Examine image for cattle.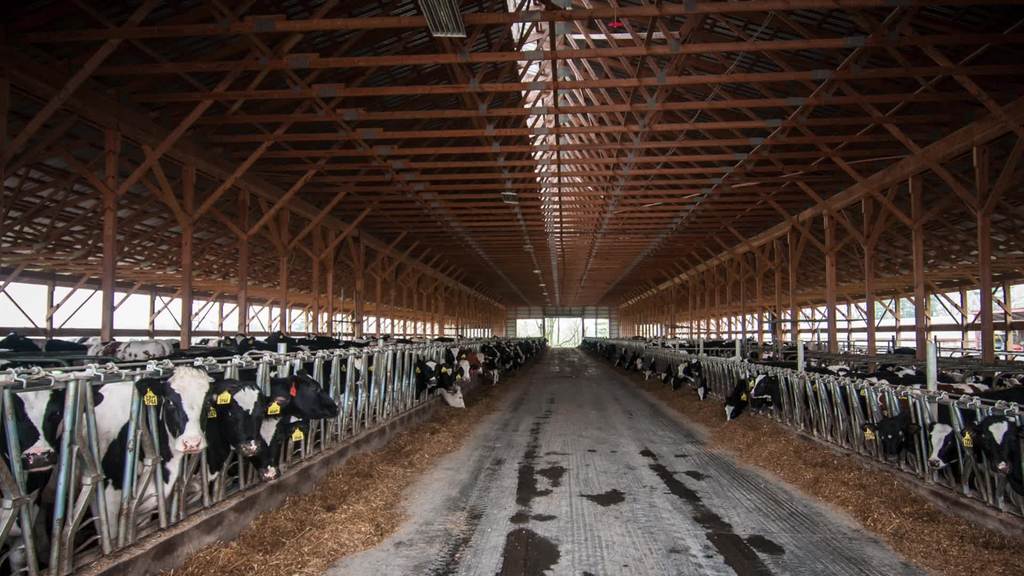
Examination result: x1=749, y1=374, x2=790, y2=410.
